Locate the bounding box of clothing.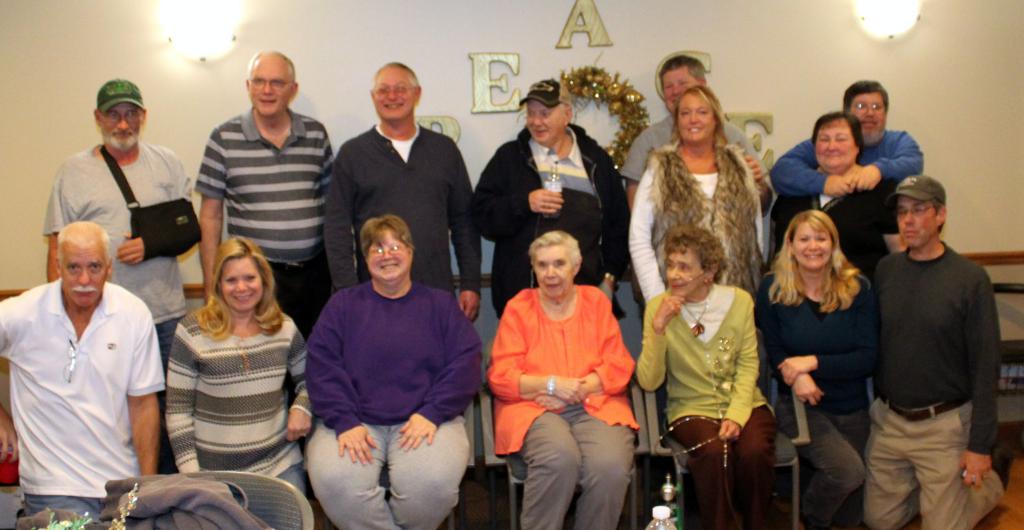
Bounding box: bbox=[43, 136, 196, 331].
